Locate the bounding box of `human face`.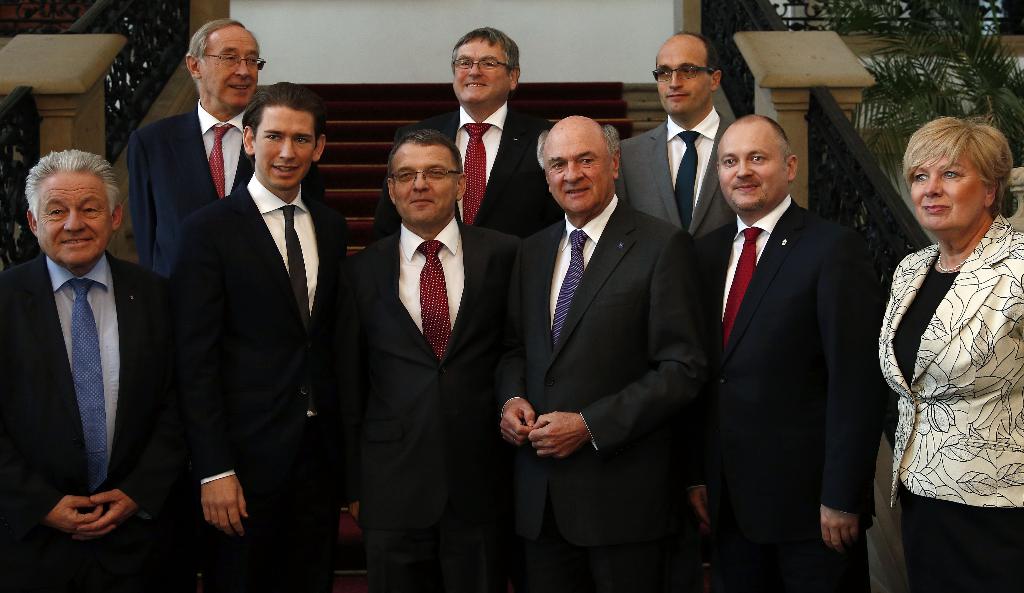
Bounding box: left=257, top=103, right=319, bottom=187.
